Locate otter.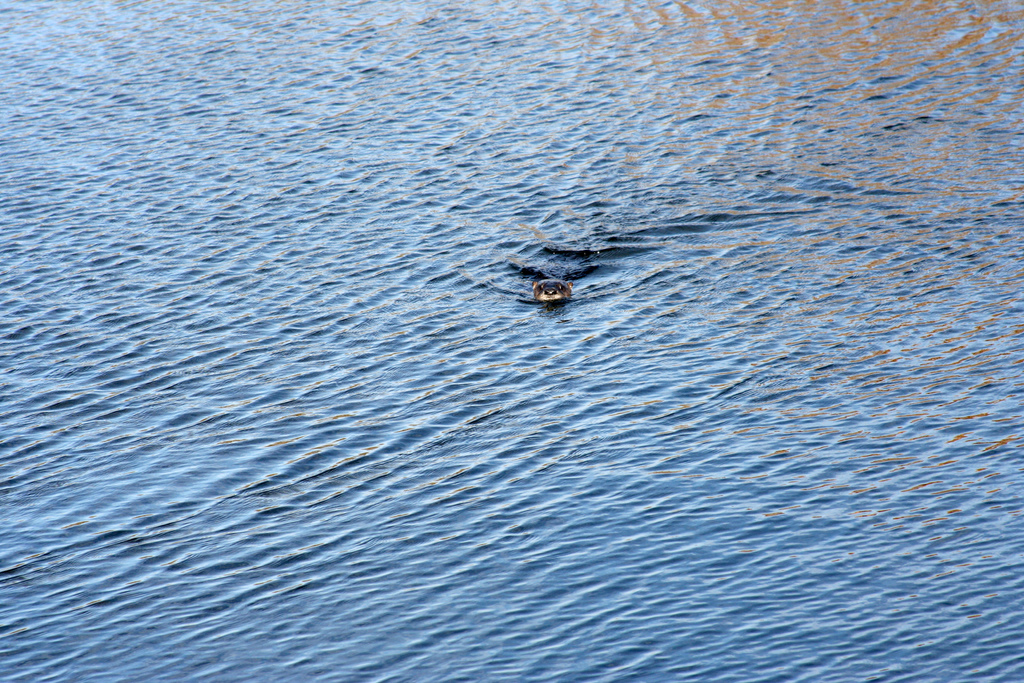
Bounding box: region(529, 280, 575, 304).
